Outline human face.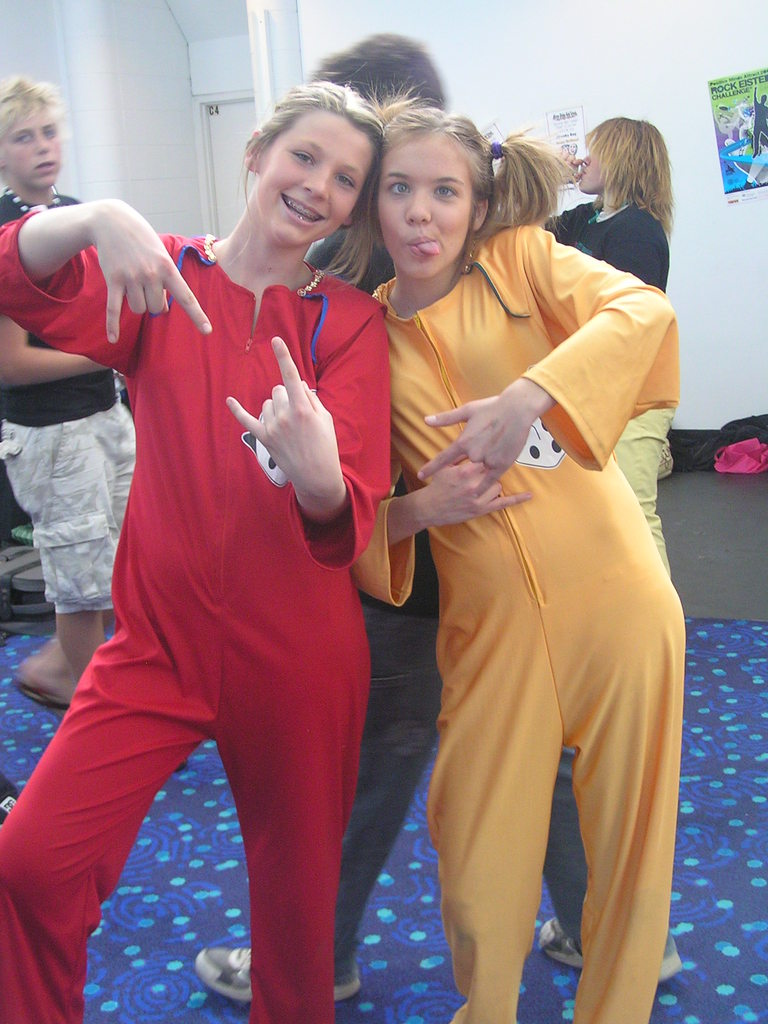
Outline: box=[0, 102, 67, 194].
